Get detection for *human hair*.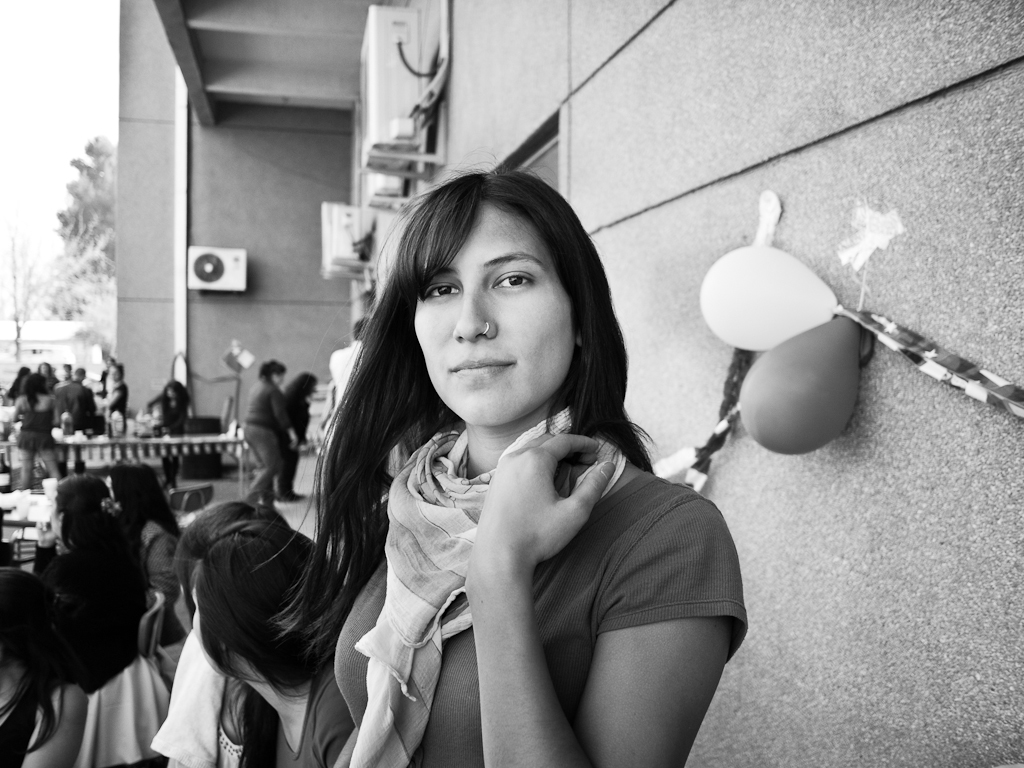
Detection: <region>316, 173, 633, 609</region>.
